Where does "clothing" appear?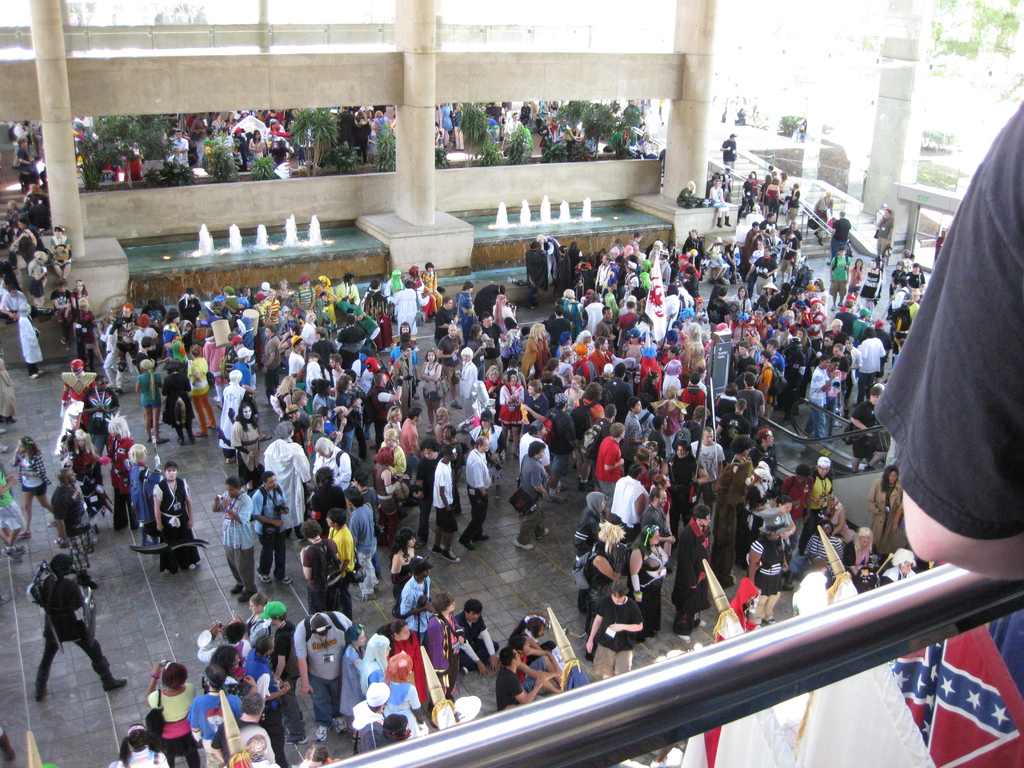
Appears at 127, 458, 148, 529.
